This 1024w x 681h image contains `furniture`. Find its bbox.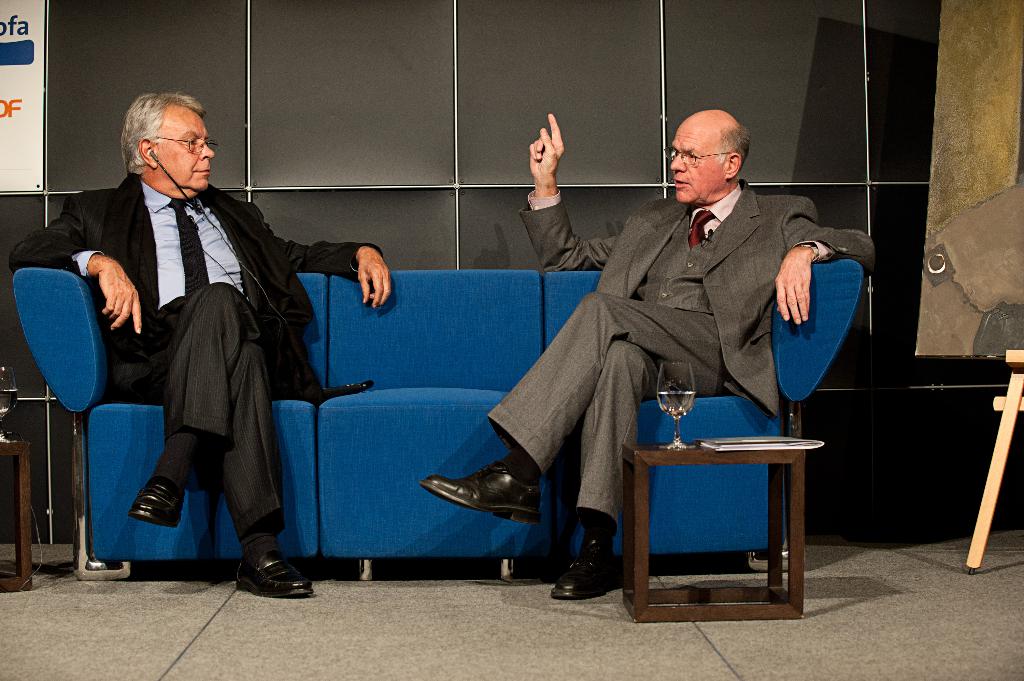
(x1=0, y1=428, x2=28, y2=589).
